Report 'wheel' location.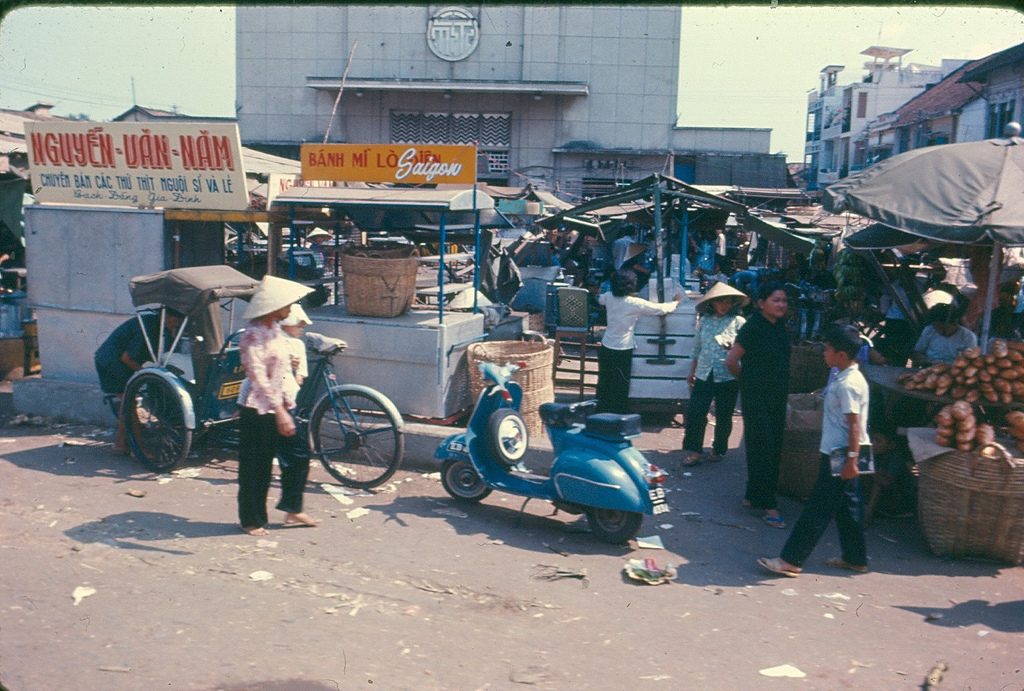
Report: [left=316, top=393, right=402, bottom=491].
